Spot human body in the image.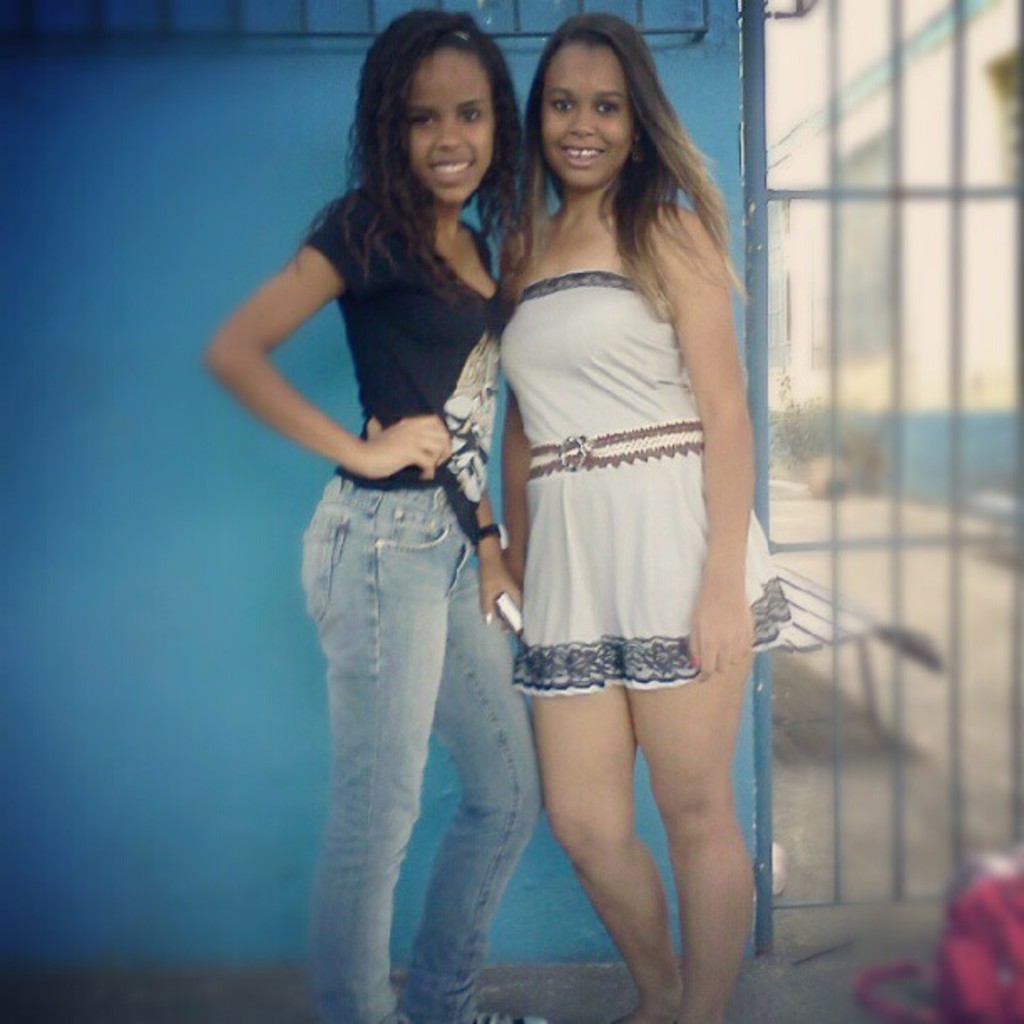
human body found at Rect(455, 20, 760, 1023).
